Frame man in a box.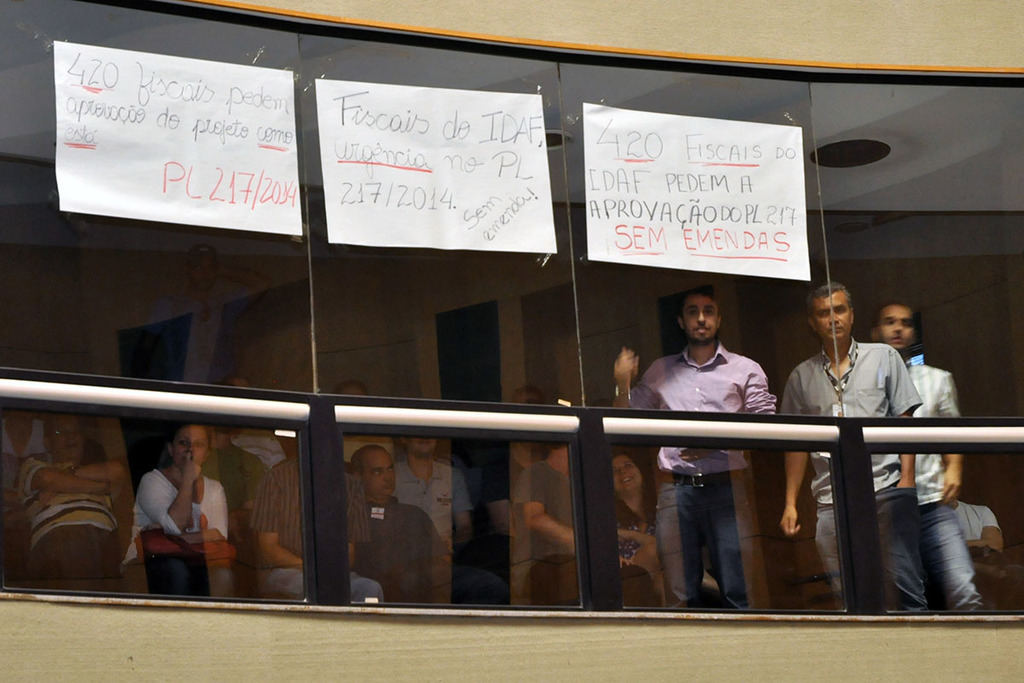
left=949, top=500, right=1018, bottom=607.
